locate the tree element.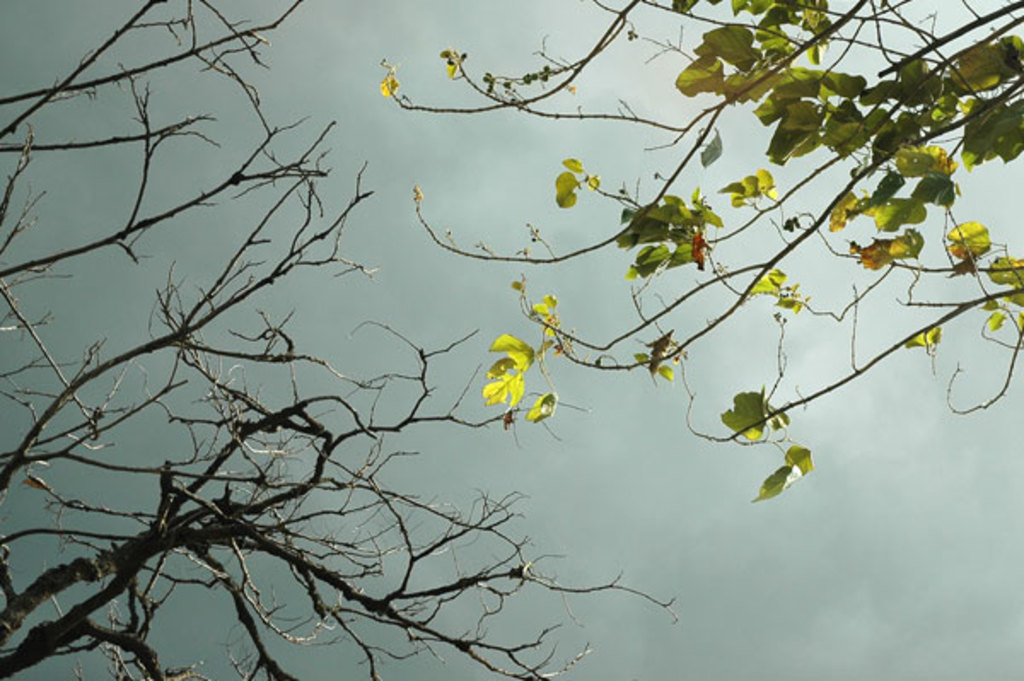
Element bbox: pyautogui.locateOnScreen(0, 0, 681, 679).
